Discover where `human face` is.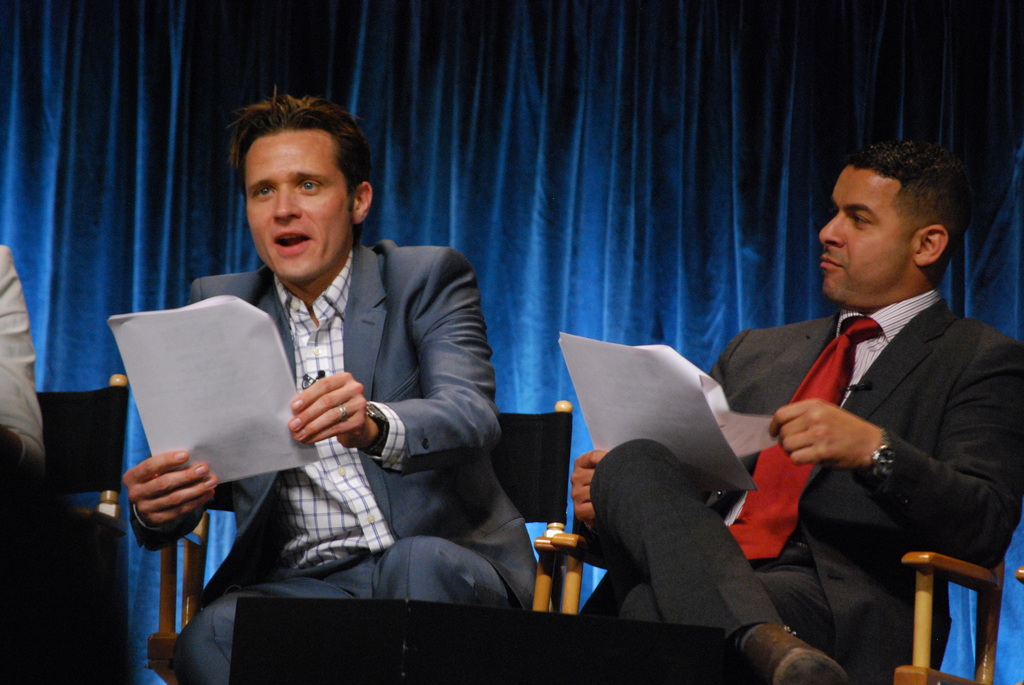
Discovered at 244 133 353 278.
